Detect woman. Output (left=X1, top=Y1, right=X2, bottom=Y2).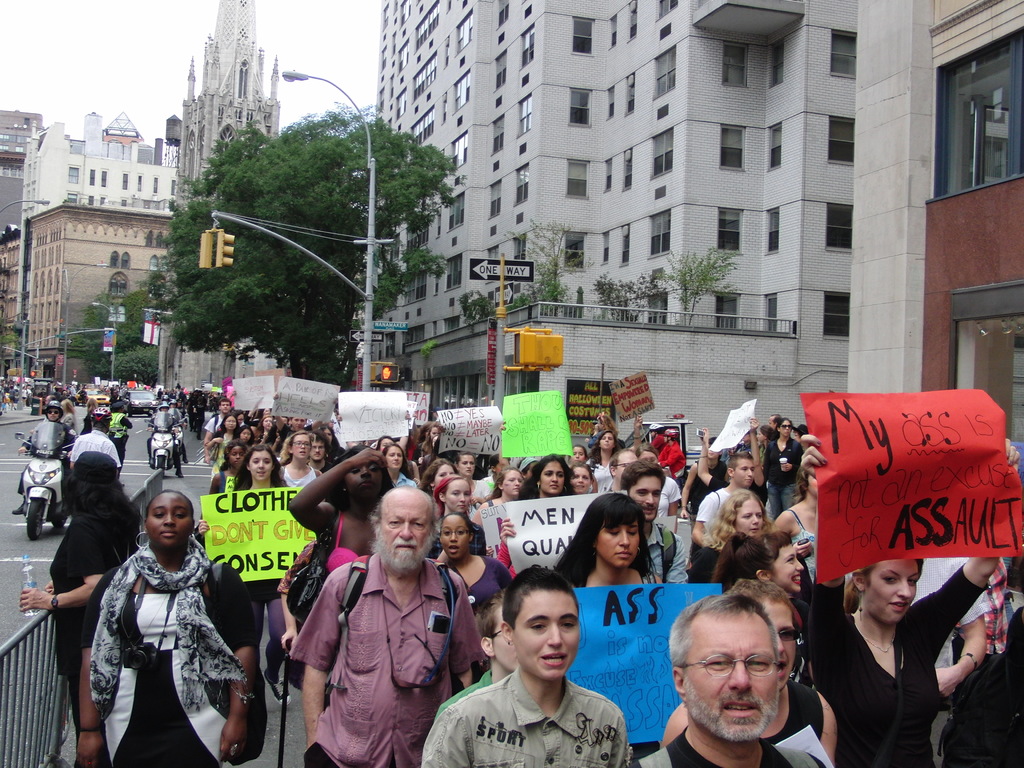
(left=380, top=440, right=426, bottom=488).
